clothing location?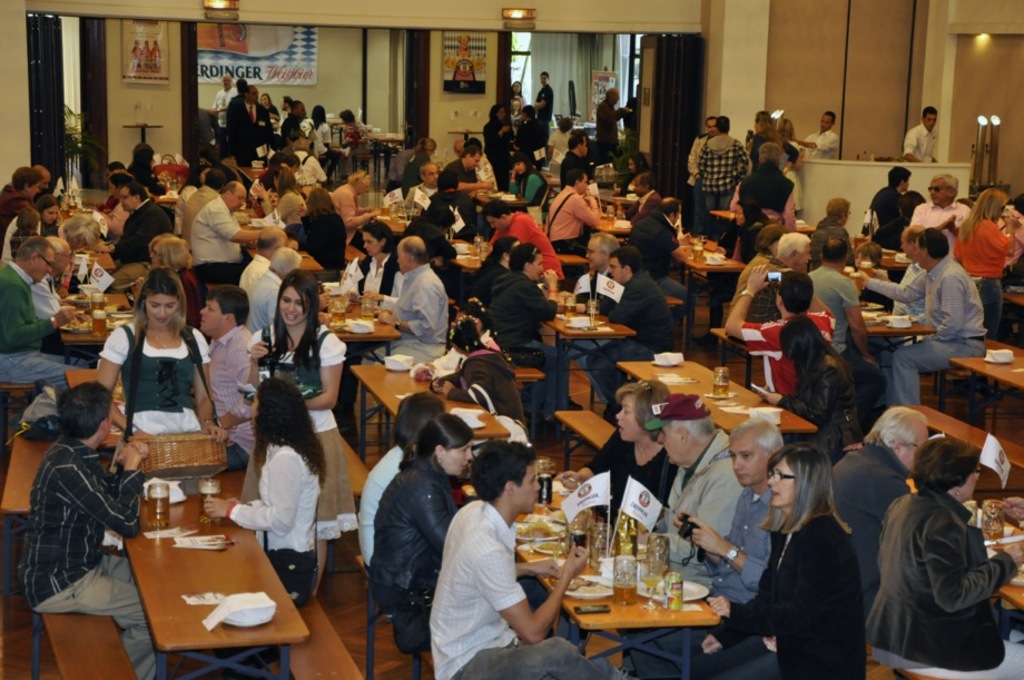
624 114 639 150
